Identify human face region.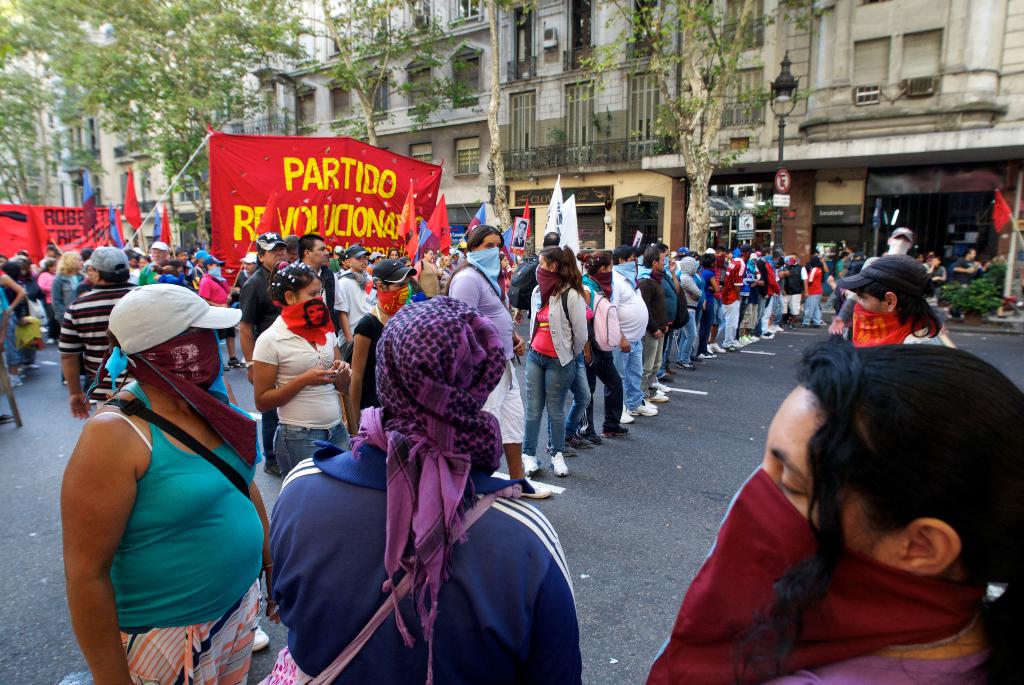
Region: BBox(748, 379, 906, 562).
